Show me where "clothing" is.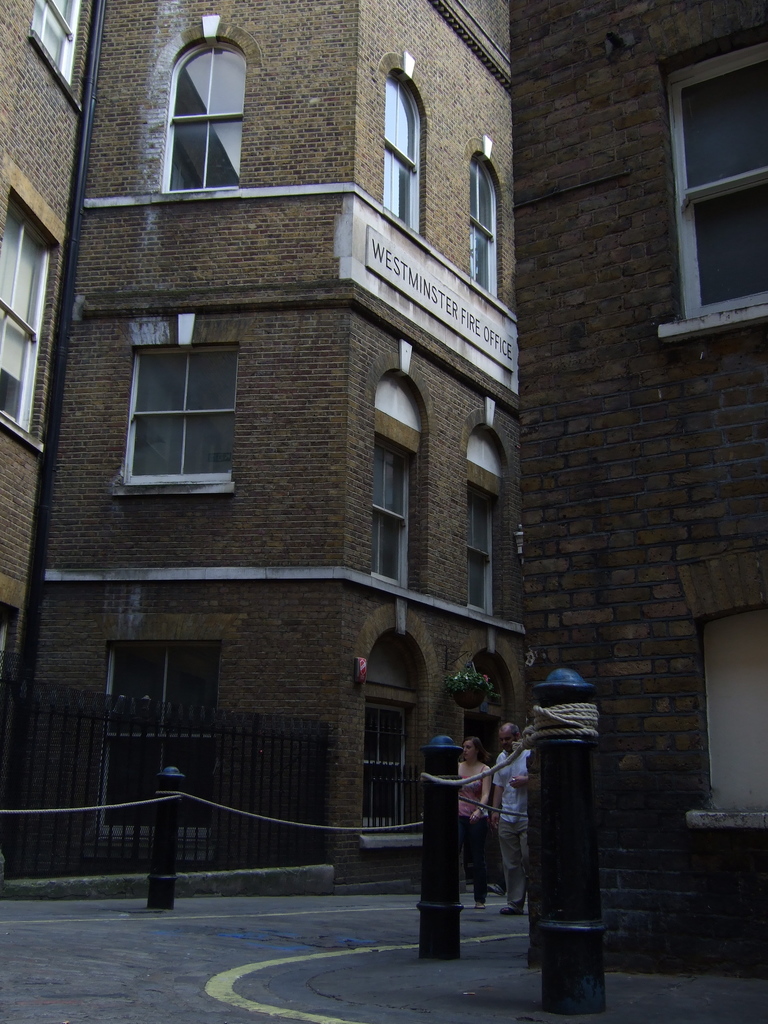
"clothing" is at 490:747:527:908.
